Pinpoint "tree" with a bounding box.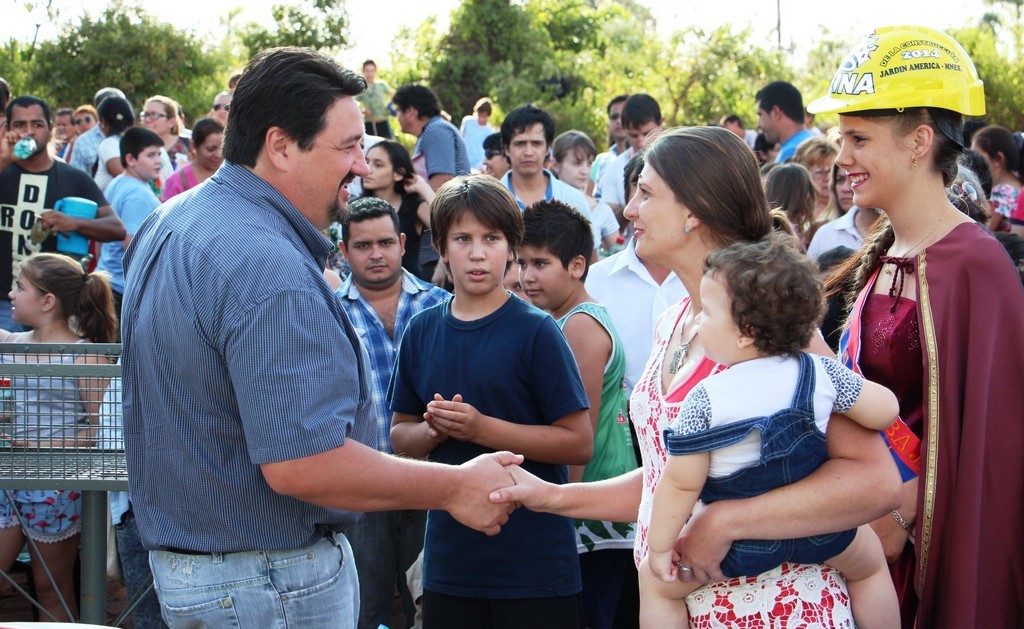
(left=24, top=0, right=214, bottom=117).
